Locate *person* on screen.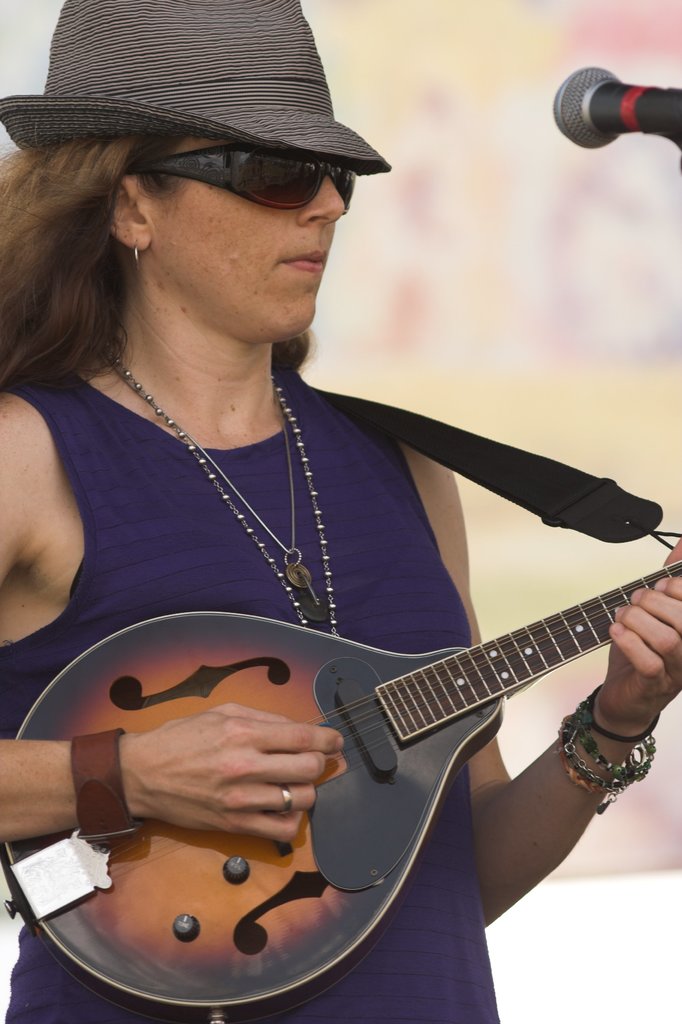
On screen at [46,102,645,989].
